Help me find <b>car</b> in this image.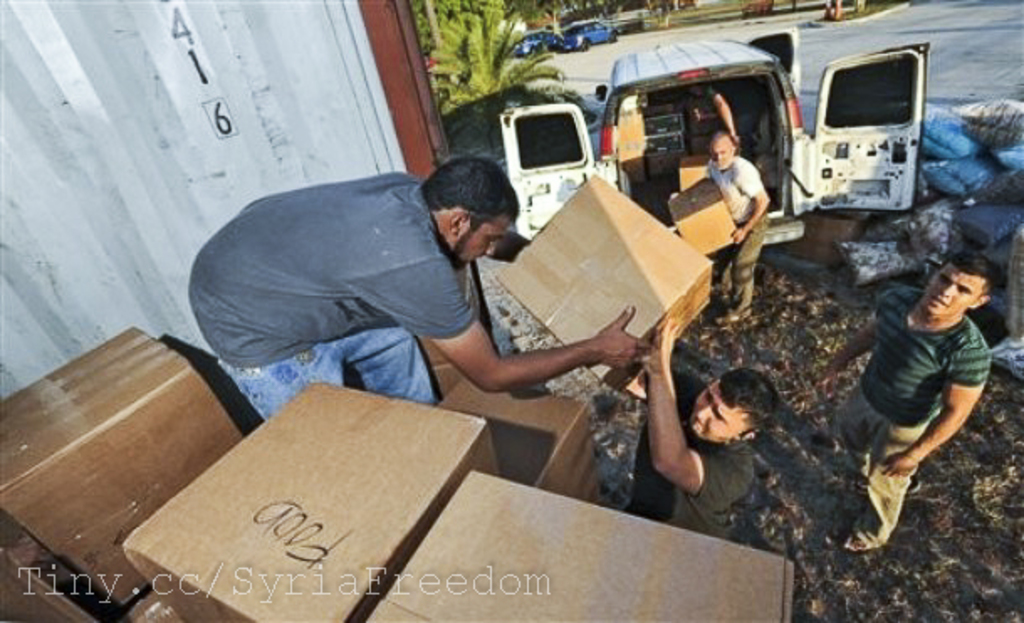
Found it: l=562, t=20, r=618, b=50.
